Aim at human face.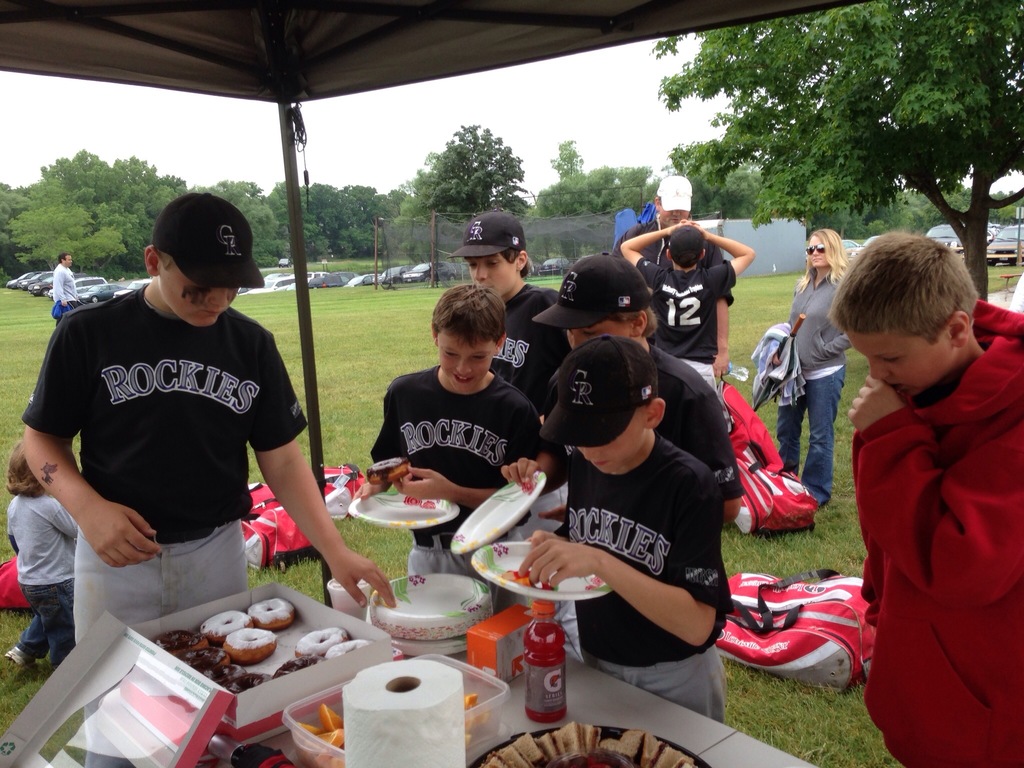
Aimed at (847,336,953,399).
